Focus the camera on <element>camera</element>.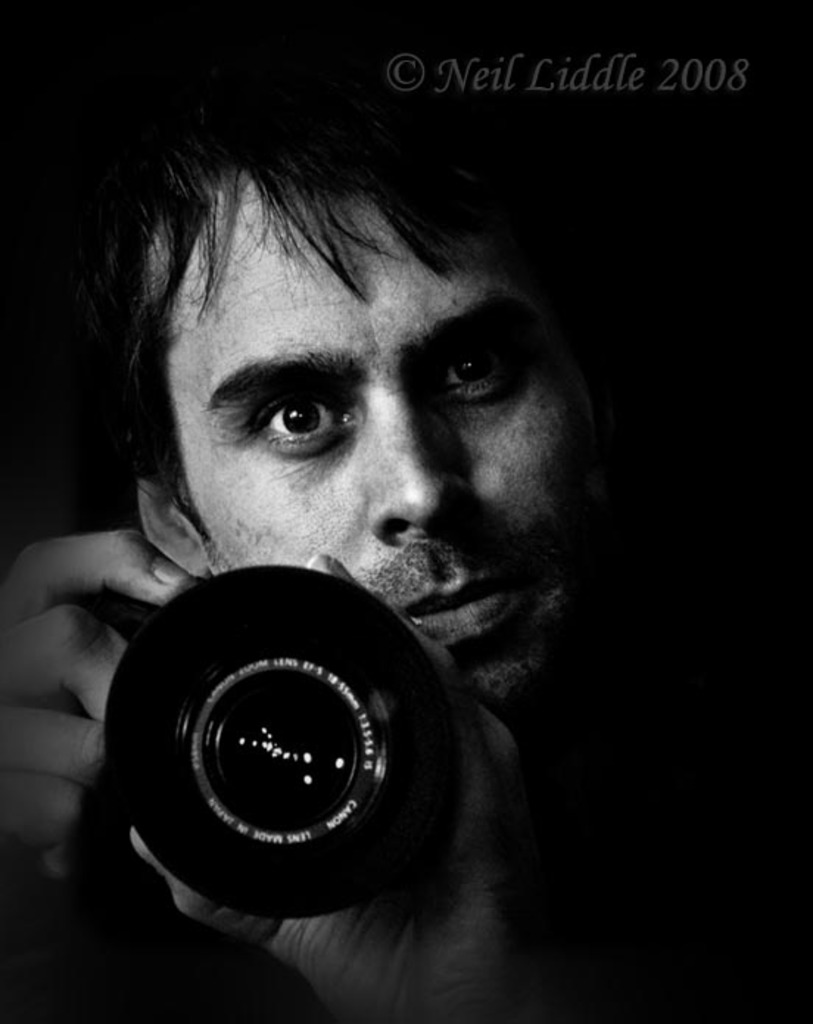
Focus region: BBox(100, 554, 439, 925).
